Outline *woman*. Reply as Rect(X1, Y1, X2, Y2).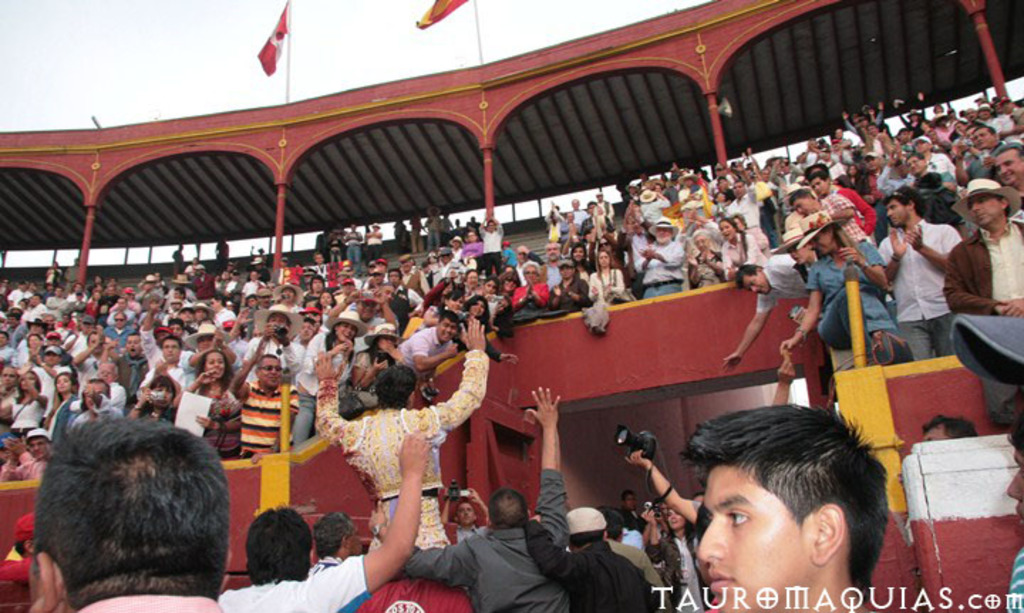
Rect(38, 364, 82, 448).
